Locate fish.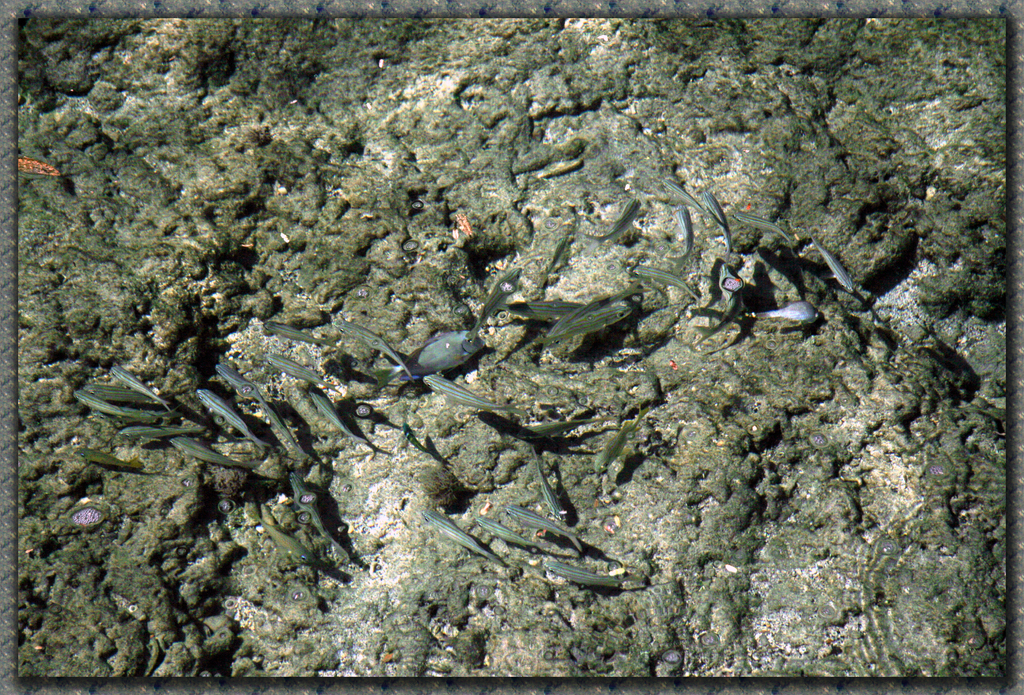
Bounding box: 71/391/170/420.
